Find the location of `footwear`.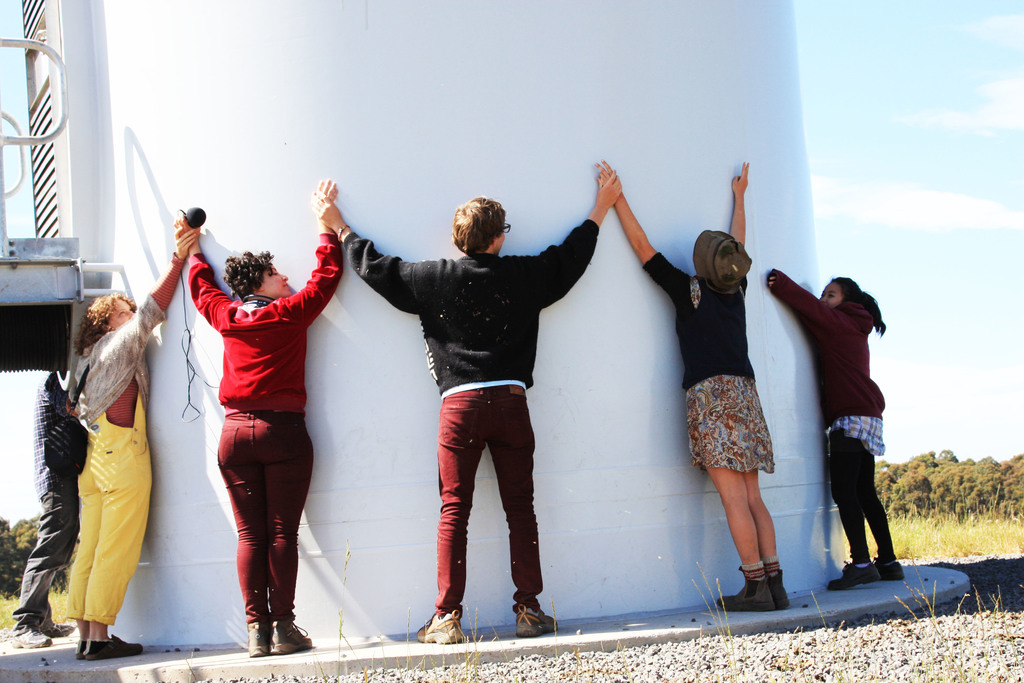
Location: bbox(879, 562, 906, 580).
